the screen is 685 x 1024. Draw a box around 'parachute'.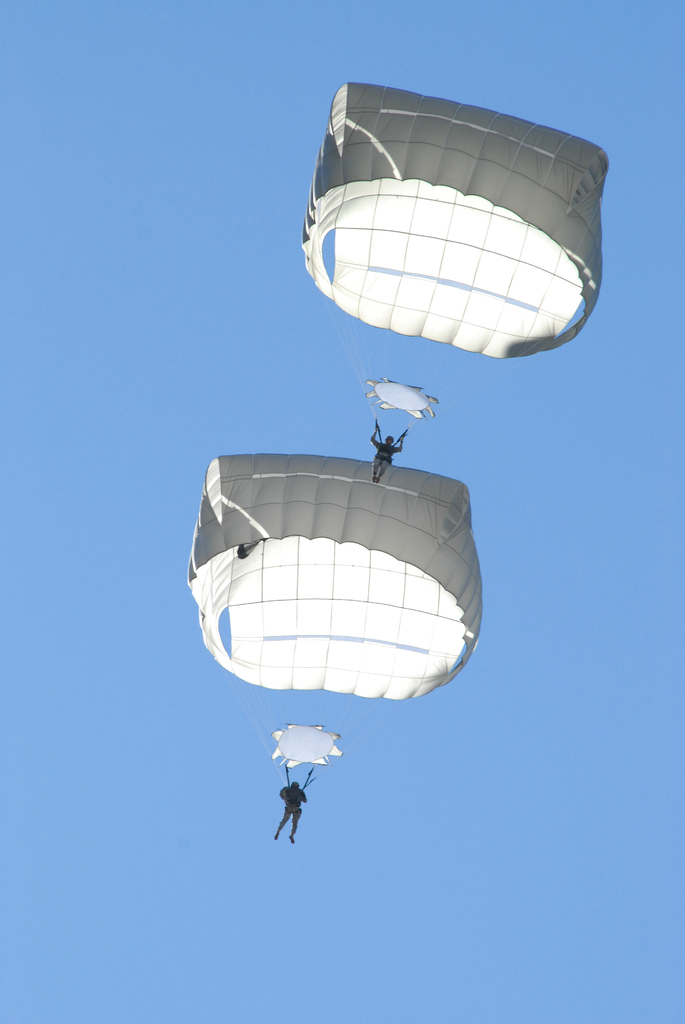
bbox(306, 77, 610, 425).
